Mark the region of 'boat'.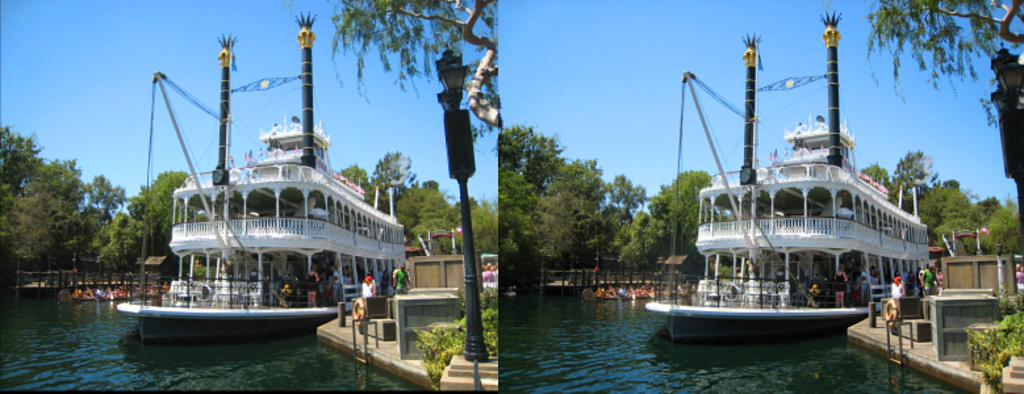
Region: crop(116, 9, 405, 330).
